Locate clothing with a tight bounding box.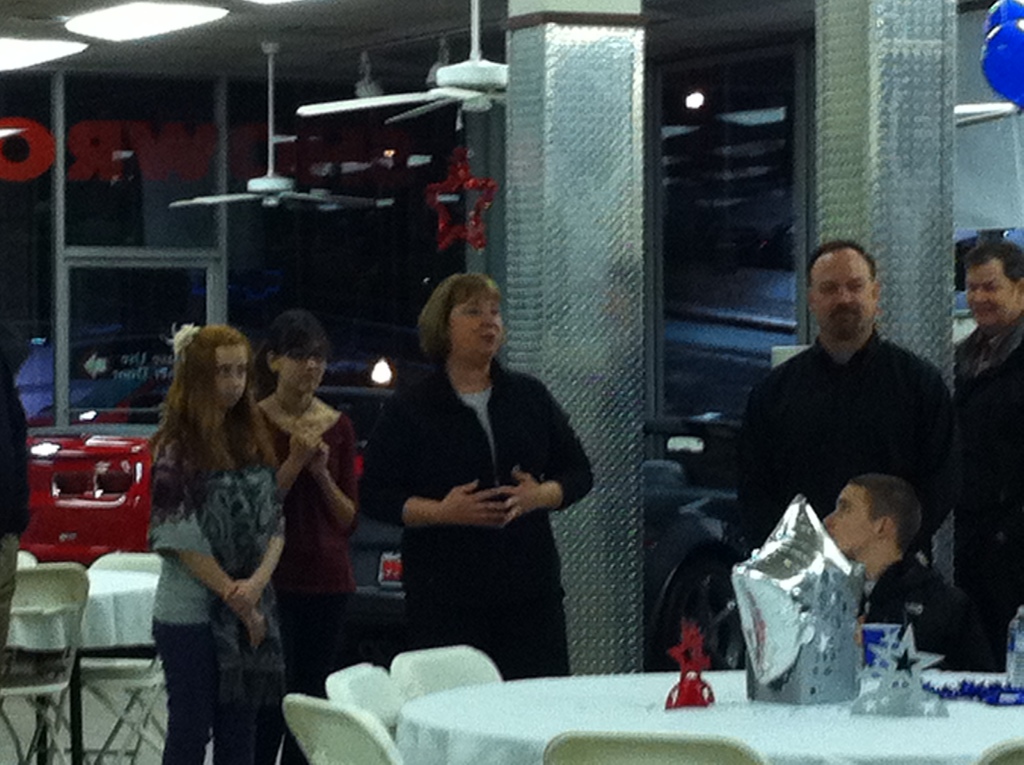
select_region(161, 408, 269, 764).
